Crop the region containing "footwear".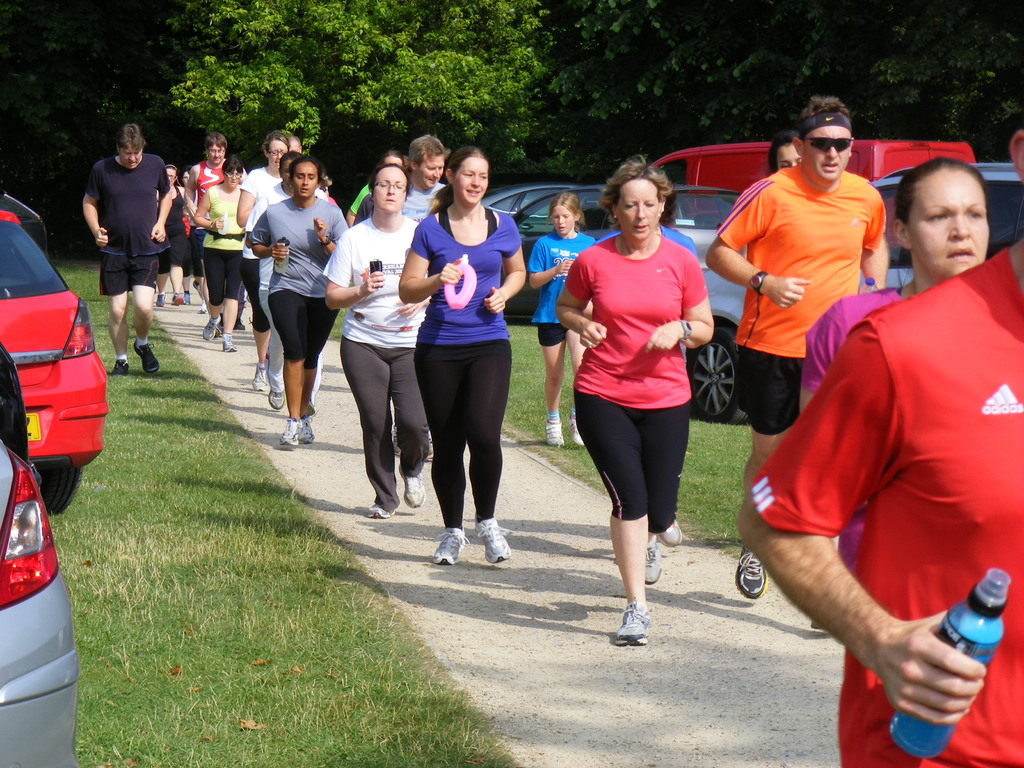
Crop region: x1=658 y1=519 x2=684 y2=545.
